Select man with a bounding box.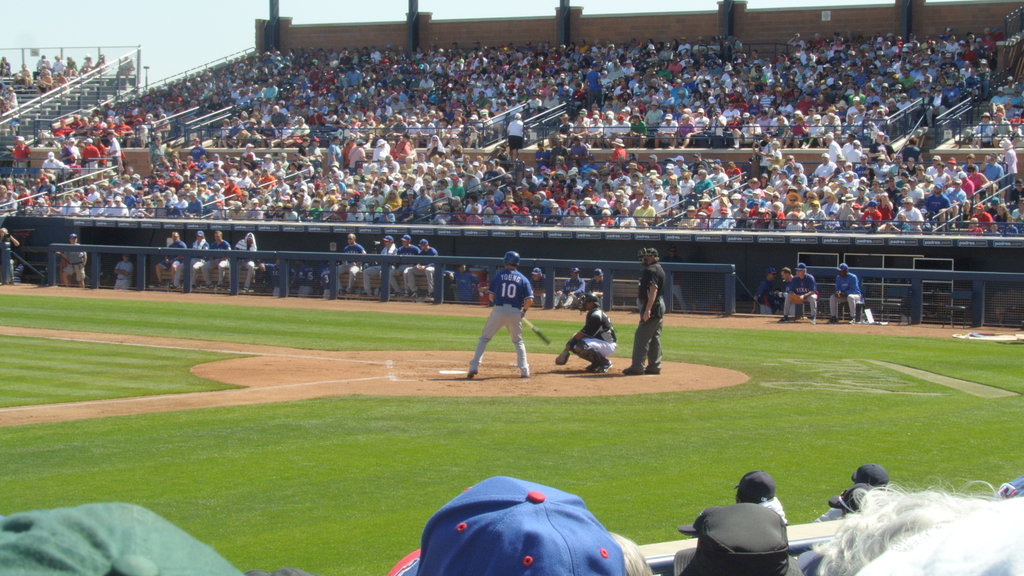
detection(586, 115, 602, 144).
